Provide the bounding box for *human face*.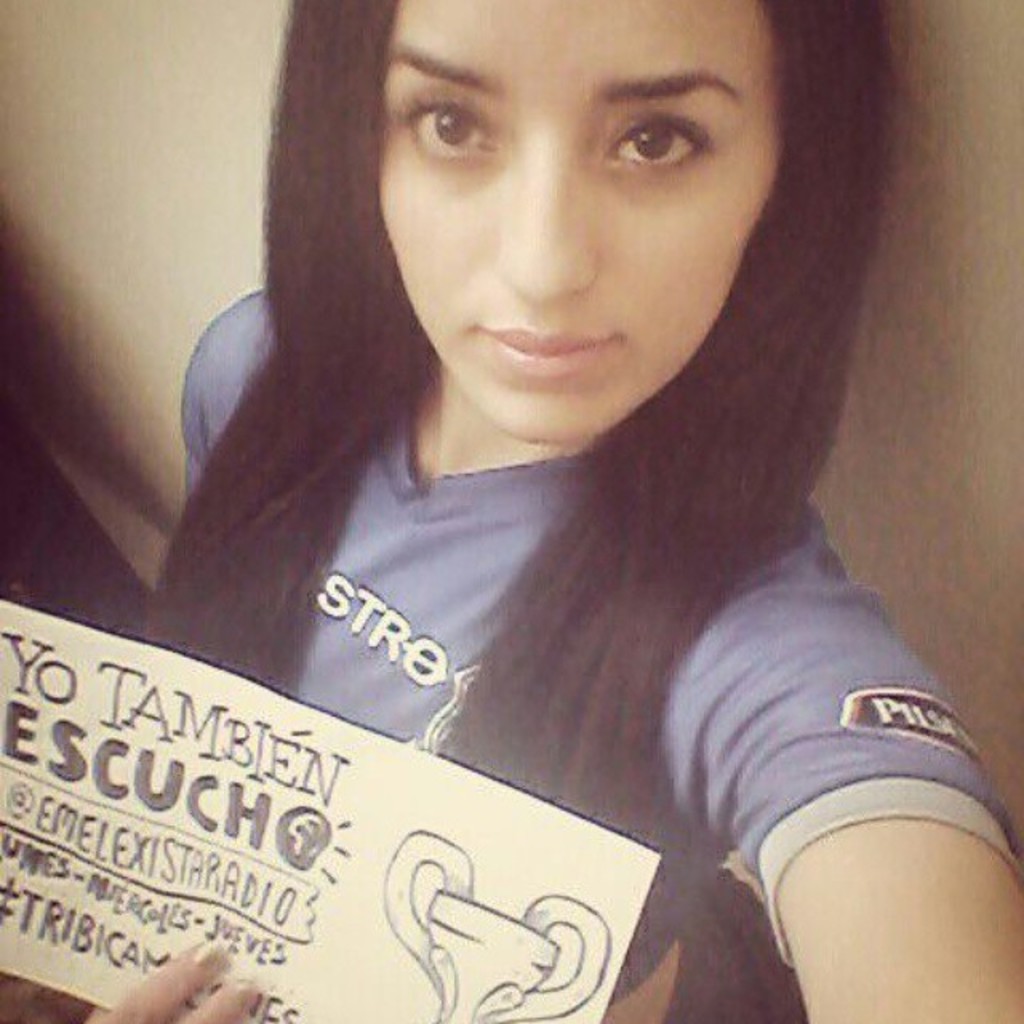
374/0/784/445.
